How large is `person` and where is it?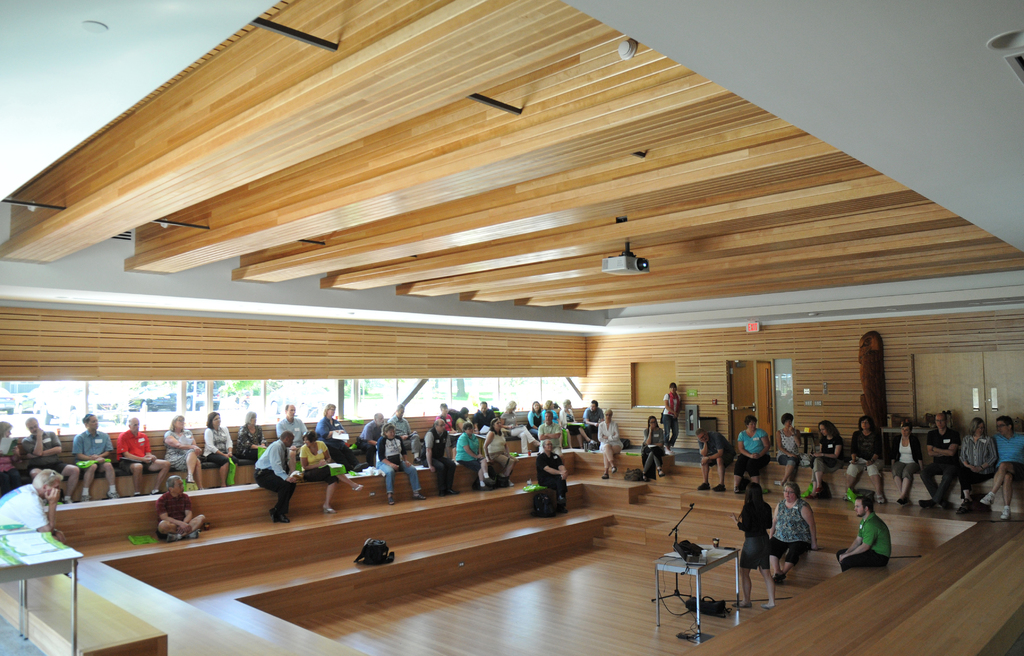
Bounding box: 842 413 885 504.
